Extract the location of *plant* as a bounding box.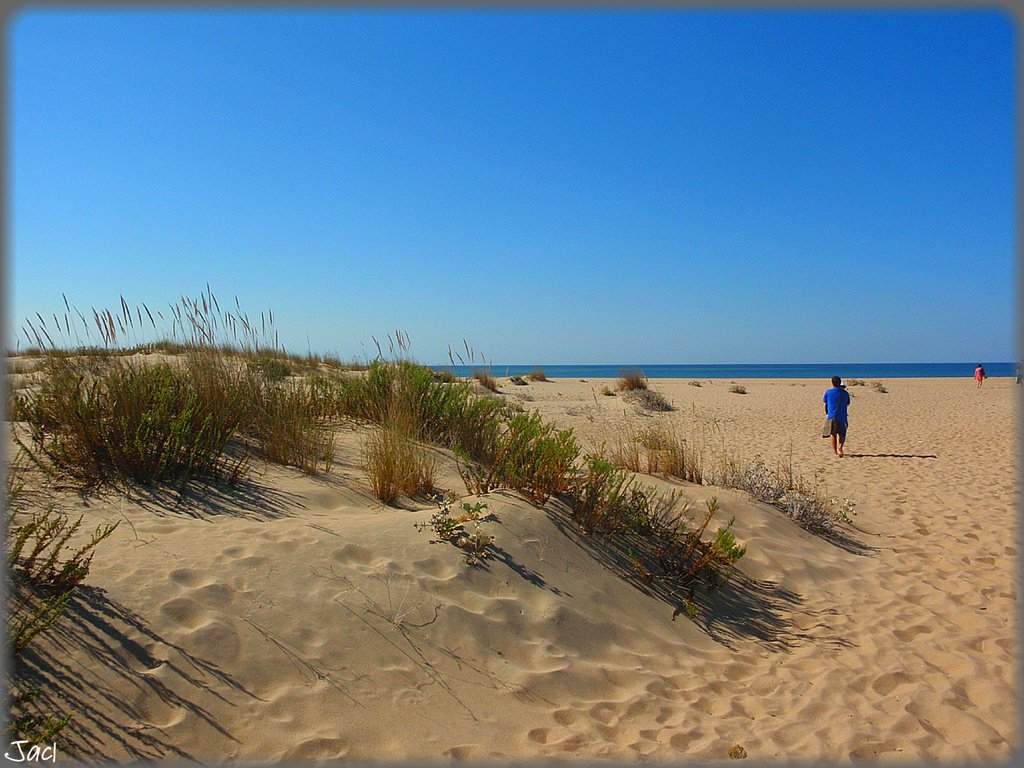
bbox=(5, 669, 74, 767).
